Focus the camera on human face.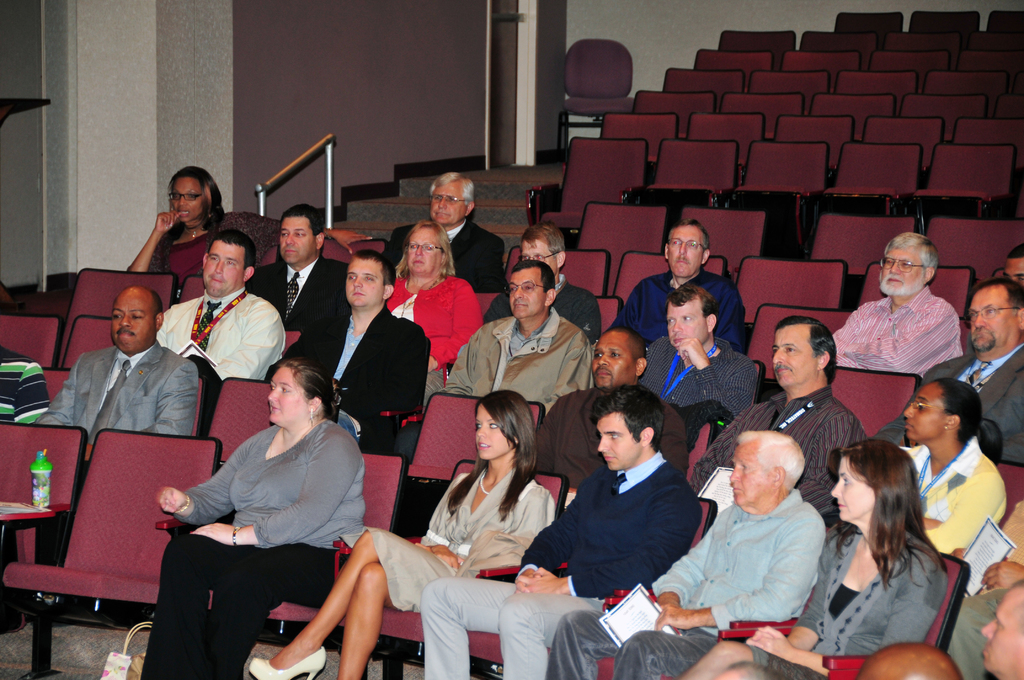
Focus region: BBox(170, 177, 201, 222).
